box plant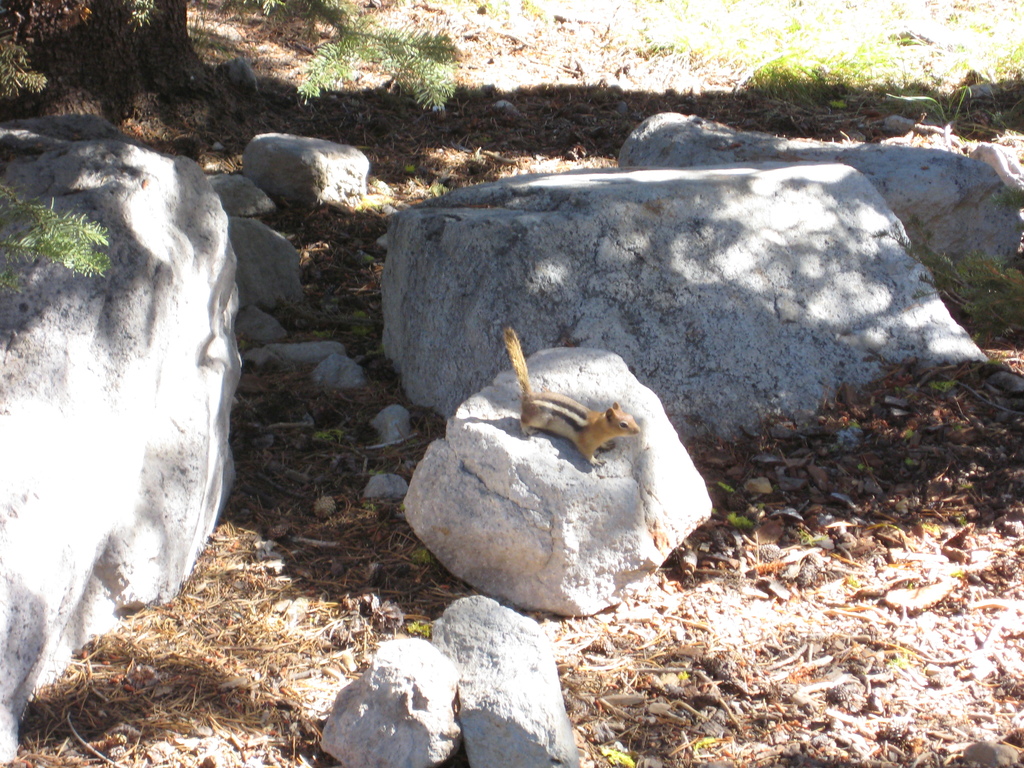
[x1=928, y1=378, x2=960, y2=394]
